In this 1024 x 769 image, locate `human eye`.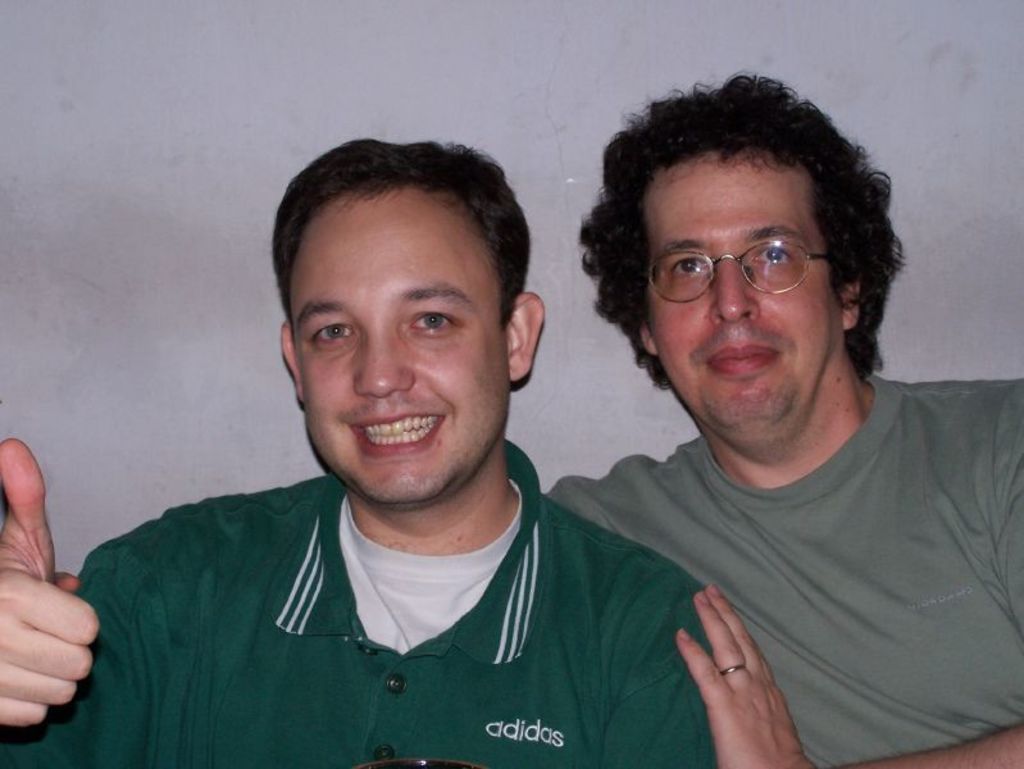
Bounding box: crop(305, 323, 358, 351).
